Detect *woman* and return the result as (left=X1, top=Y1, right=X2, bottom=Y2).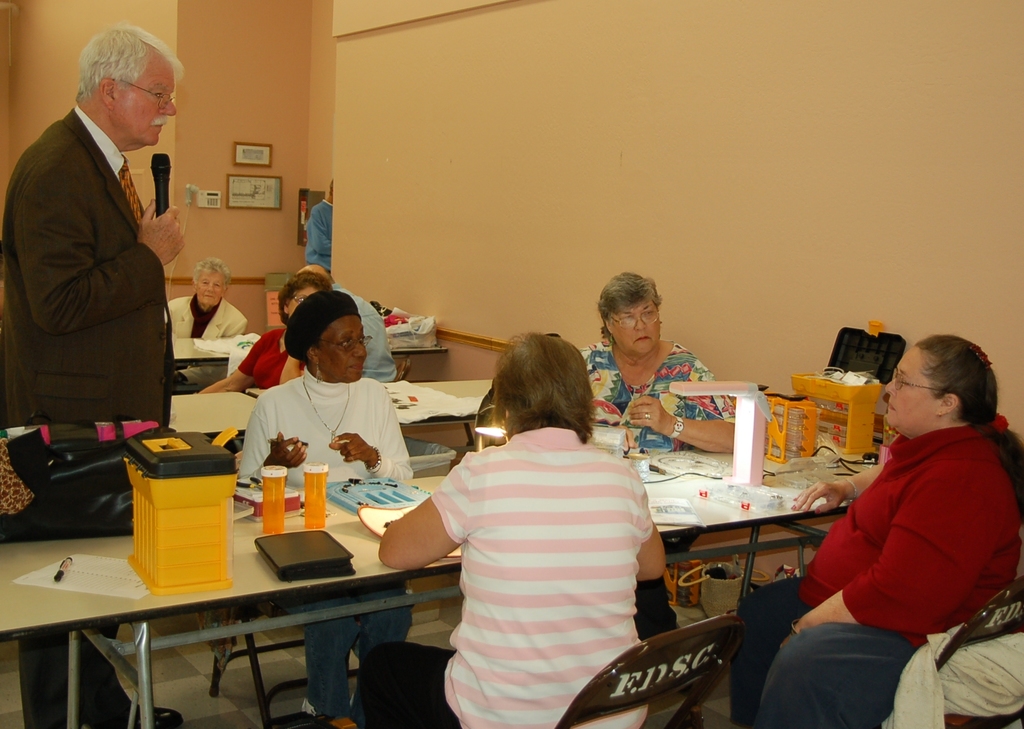
(left=192, top=268, right=328, bottom=396).
